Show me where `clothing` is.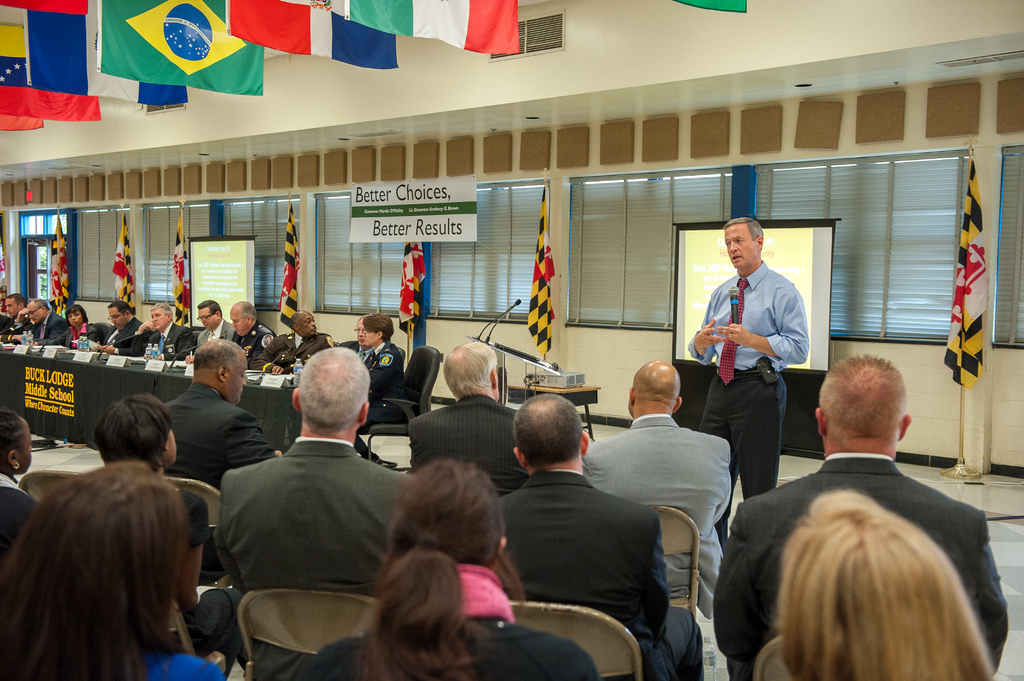
`clothing` is at (314, 621, 605, 680).
